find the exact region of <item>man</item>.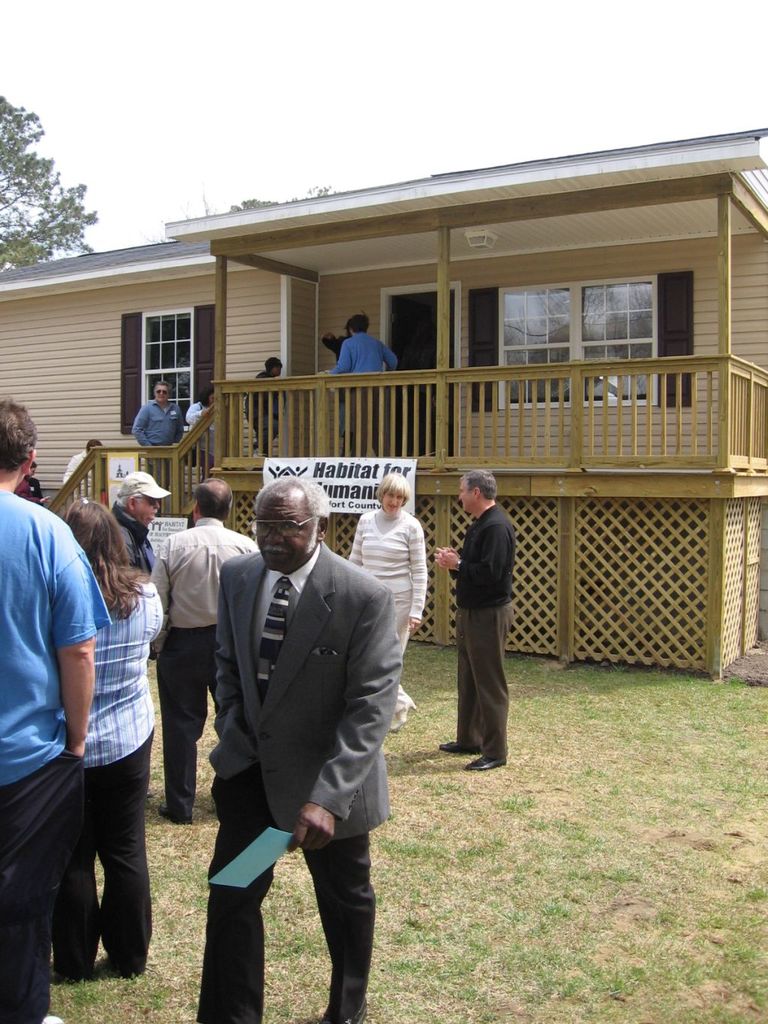
Exact region: rect(149, 476, 258, 823).
